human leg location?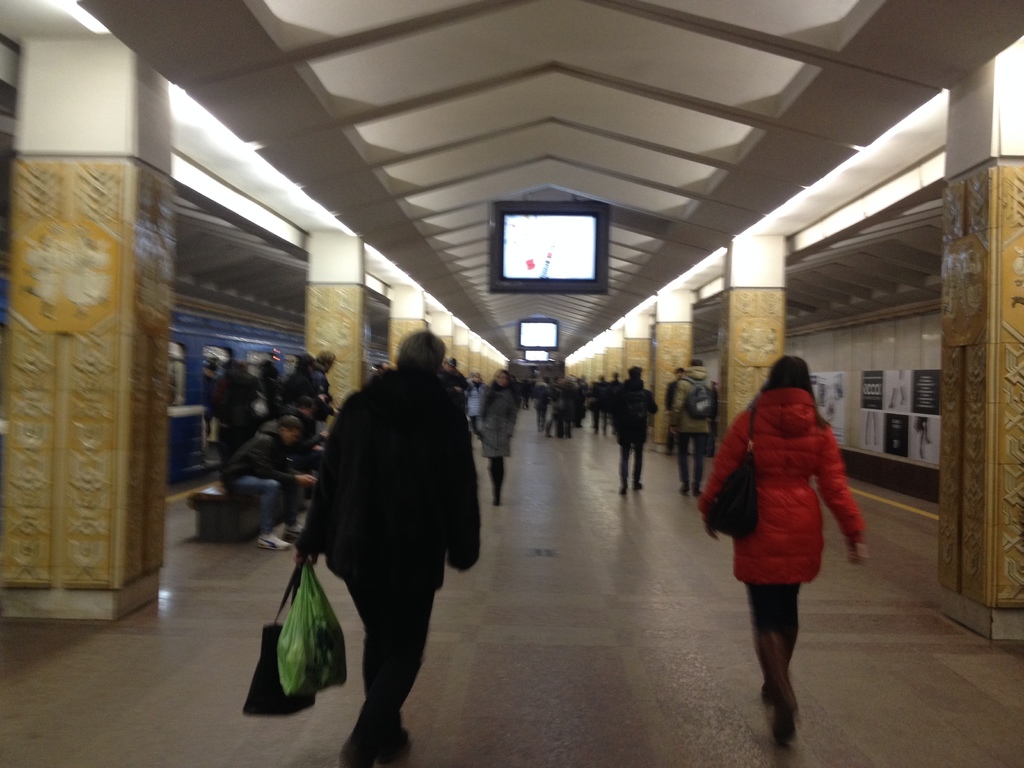
<box>350,580,429,766</box>
